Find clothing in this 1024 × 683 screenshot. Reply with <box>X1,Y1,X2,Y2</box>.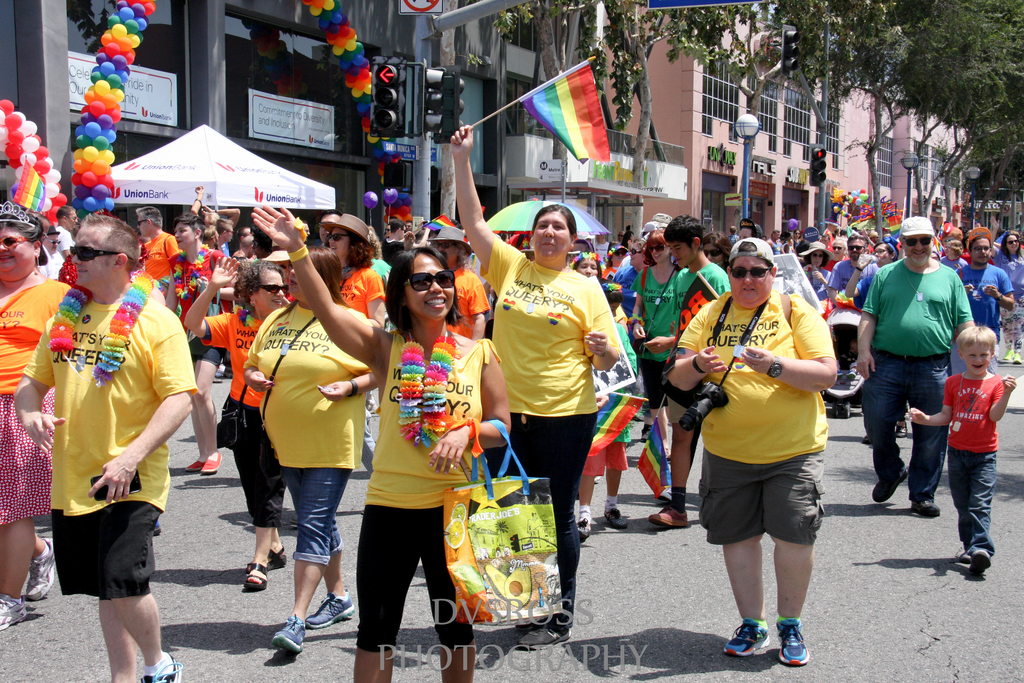
<box>204,309,289,532</box>.
